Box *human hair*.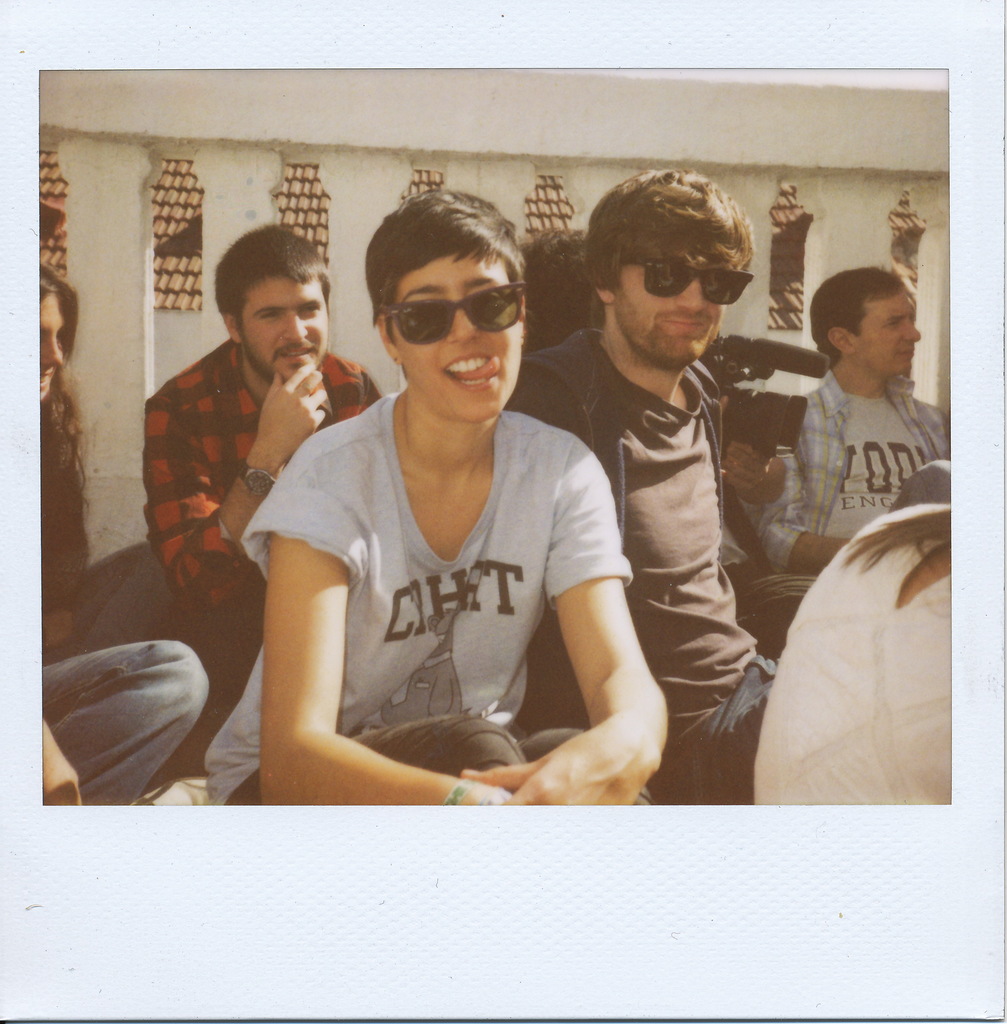
[left=369, top=201, right=539, bottom=343].
